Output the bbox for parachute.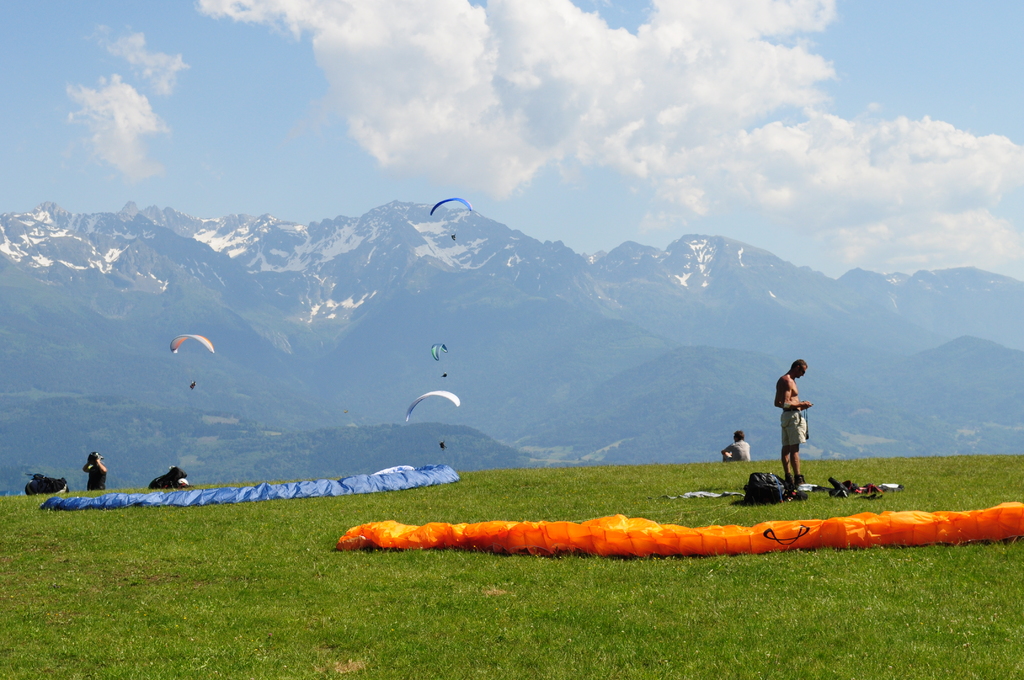
rect(429, 342, 451, 378).
